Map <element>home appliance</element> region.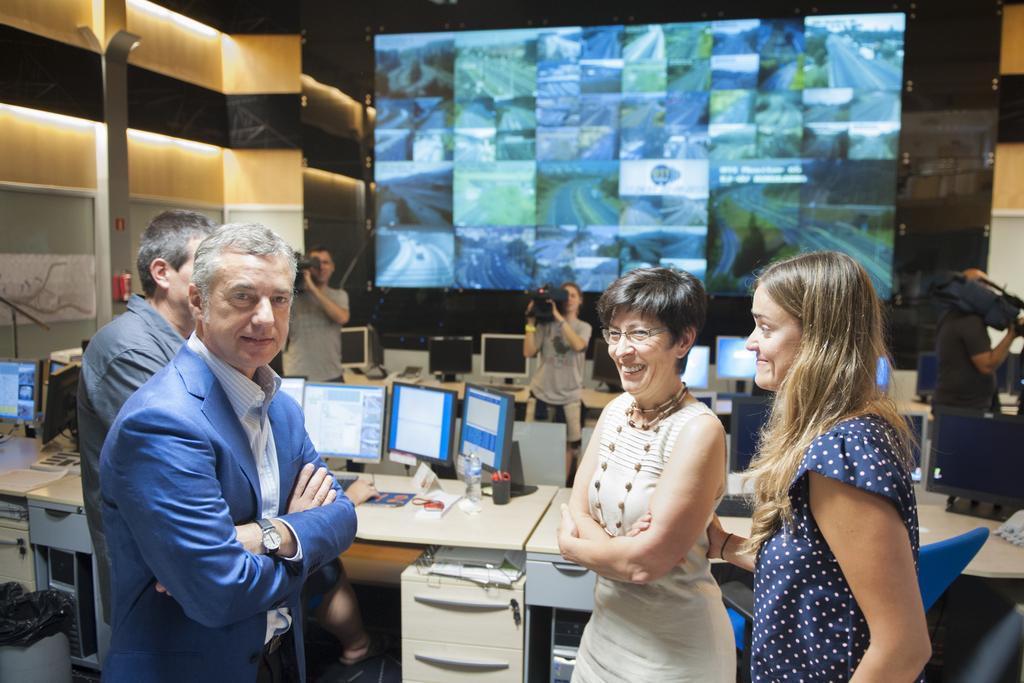
Mapped to 341:323:386:372.
